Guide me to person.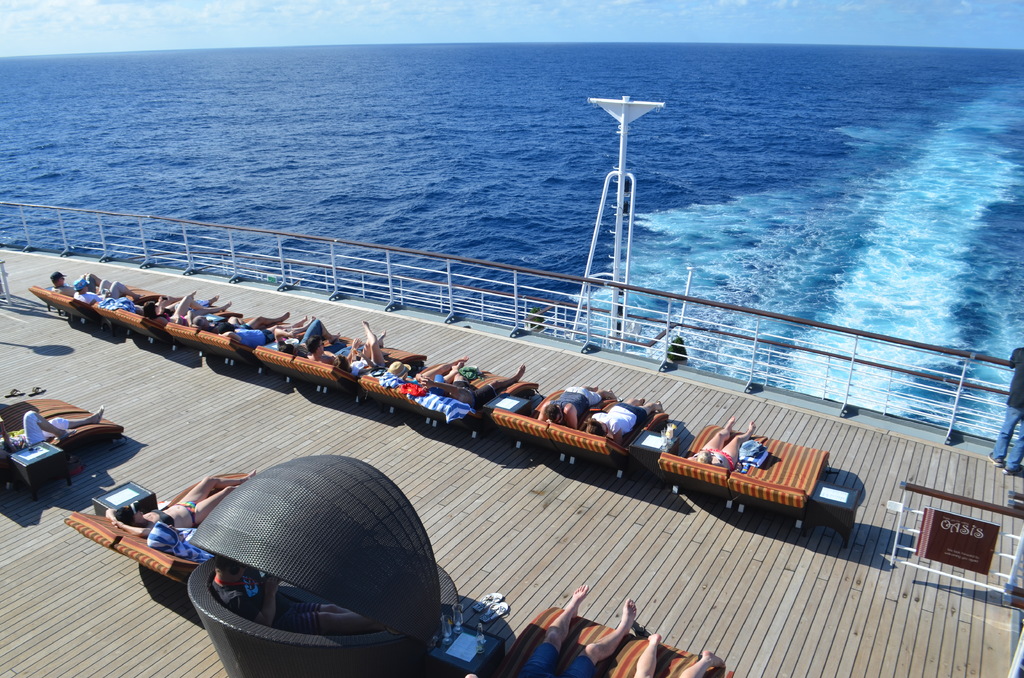
Guidance: locate(38, 274, 91, 304).
